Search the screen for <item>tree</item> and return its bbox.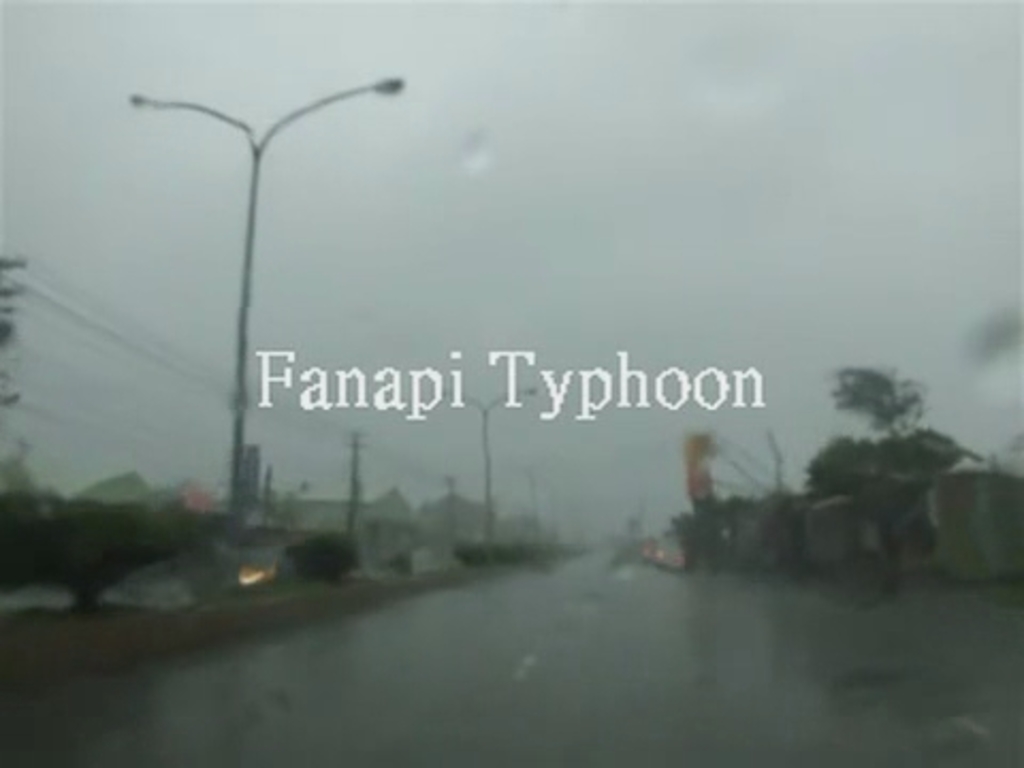
Found: locate(0, 245, 36, 518).
